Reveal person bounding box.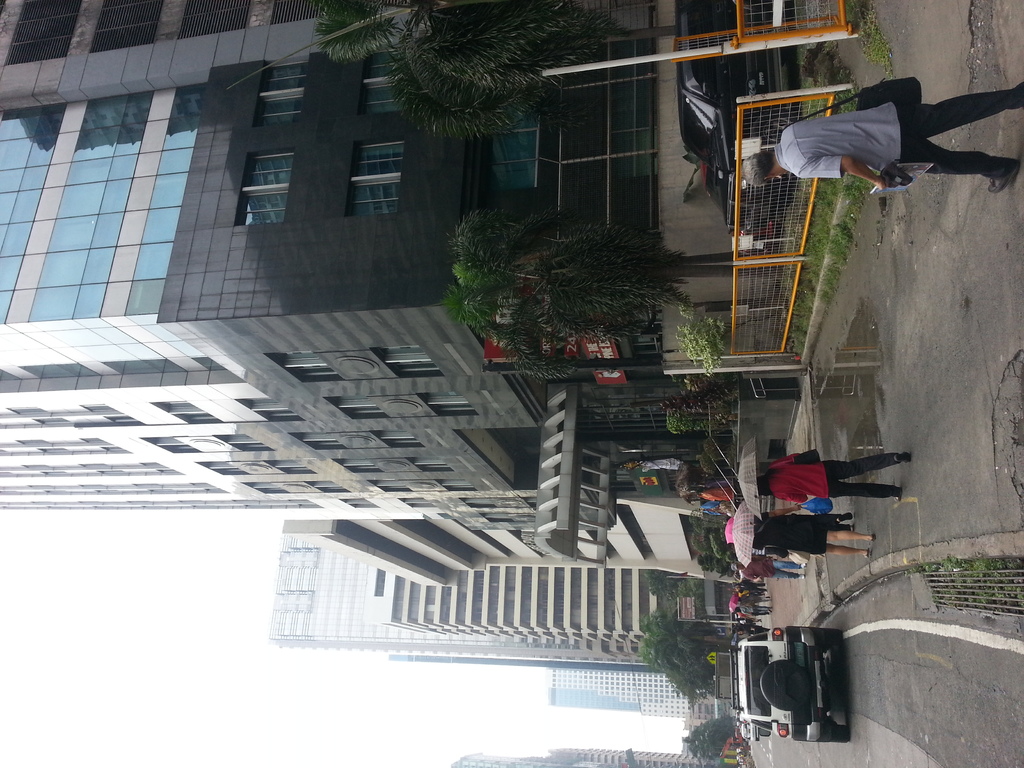
Revealed: <bbox>747, 507, 877, 557</bbox>.
